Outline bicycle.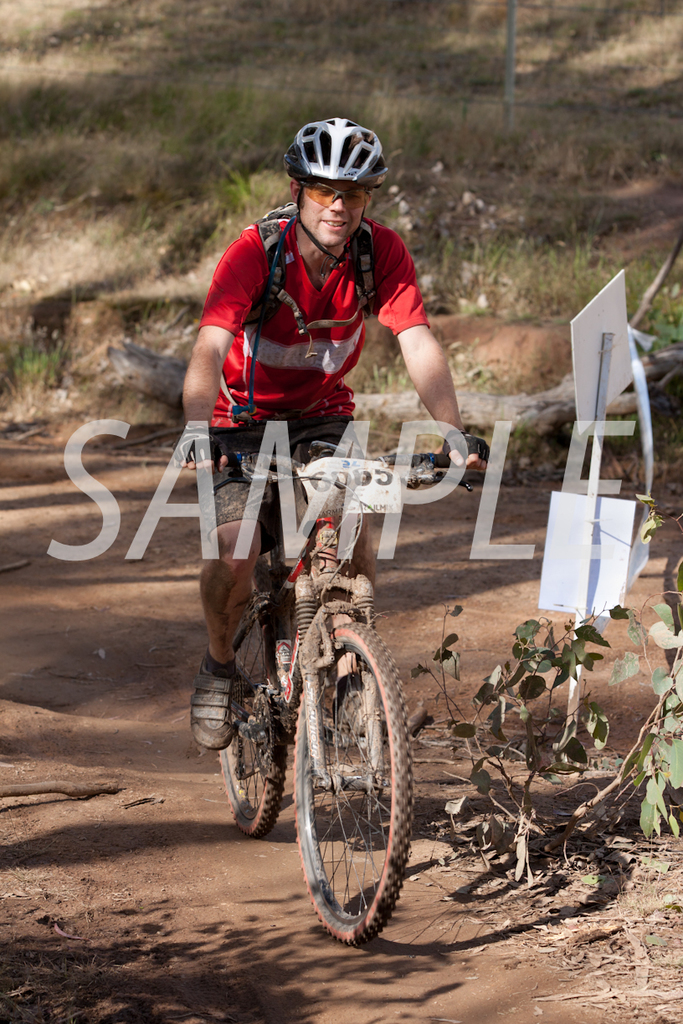
Outline: <region>213, 442, 473, 945</region>.
